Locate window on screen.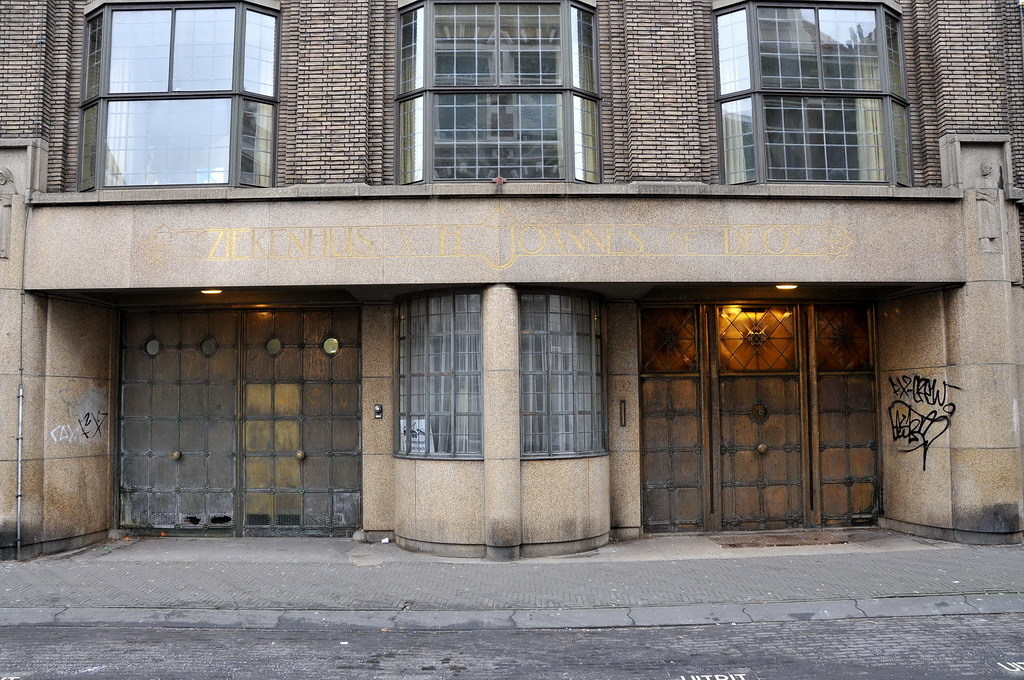
On screen at (88,6,285,185).
